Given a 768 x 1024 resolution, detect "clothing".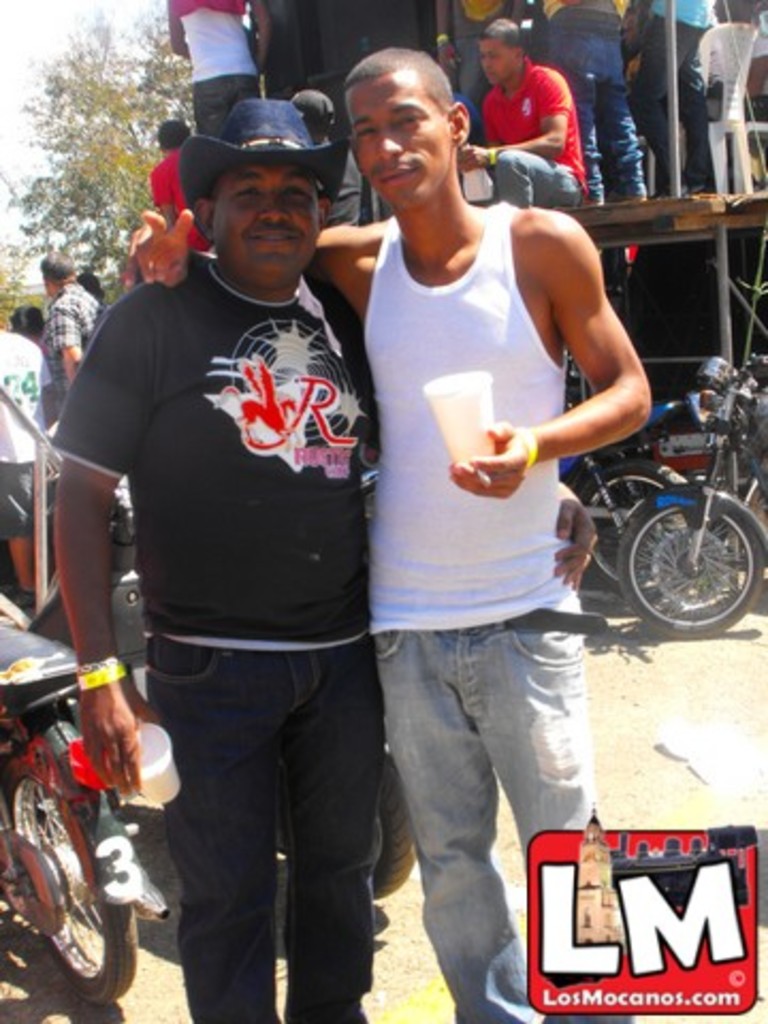
box(356, 186, 614, 1022).
